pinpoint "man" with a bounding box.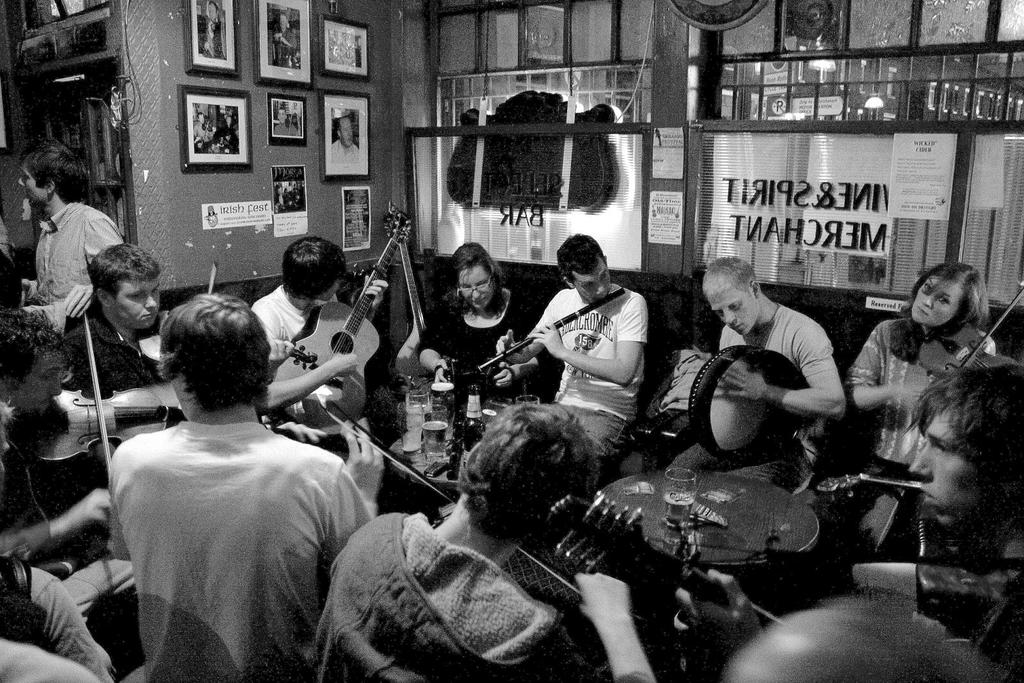
Rect(333, 115, 358, 163).
